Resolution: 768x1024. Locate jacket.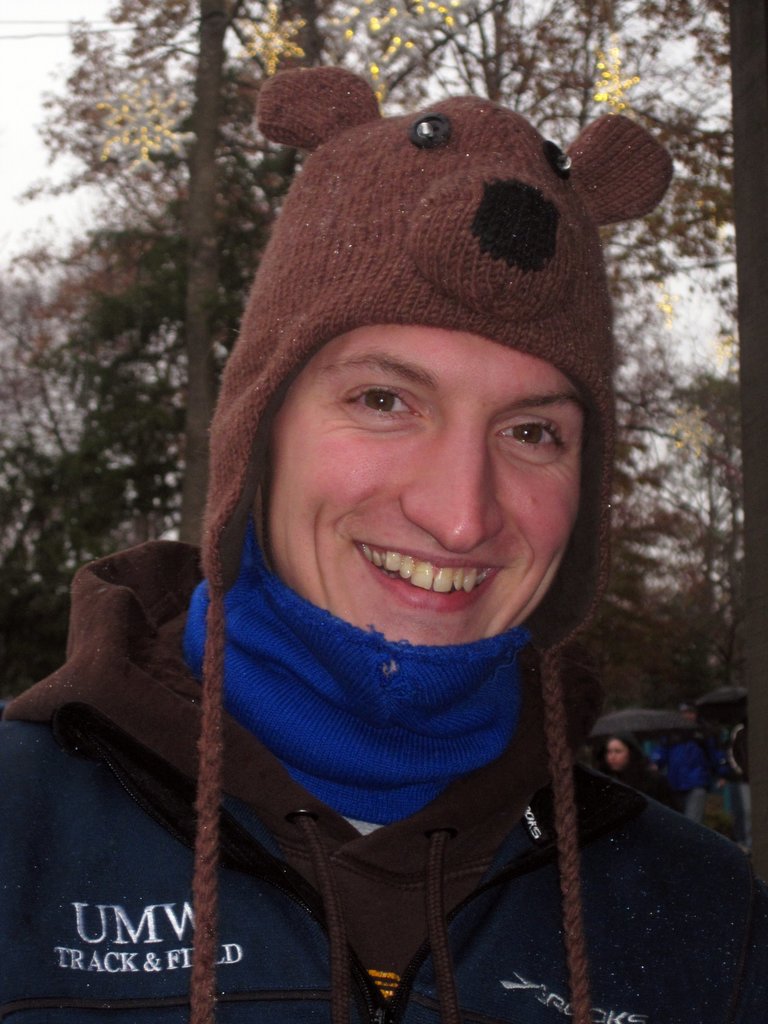
region(0, 711, 767, 1023).
